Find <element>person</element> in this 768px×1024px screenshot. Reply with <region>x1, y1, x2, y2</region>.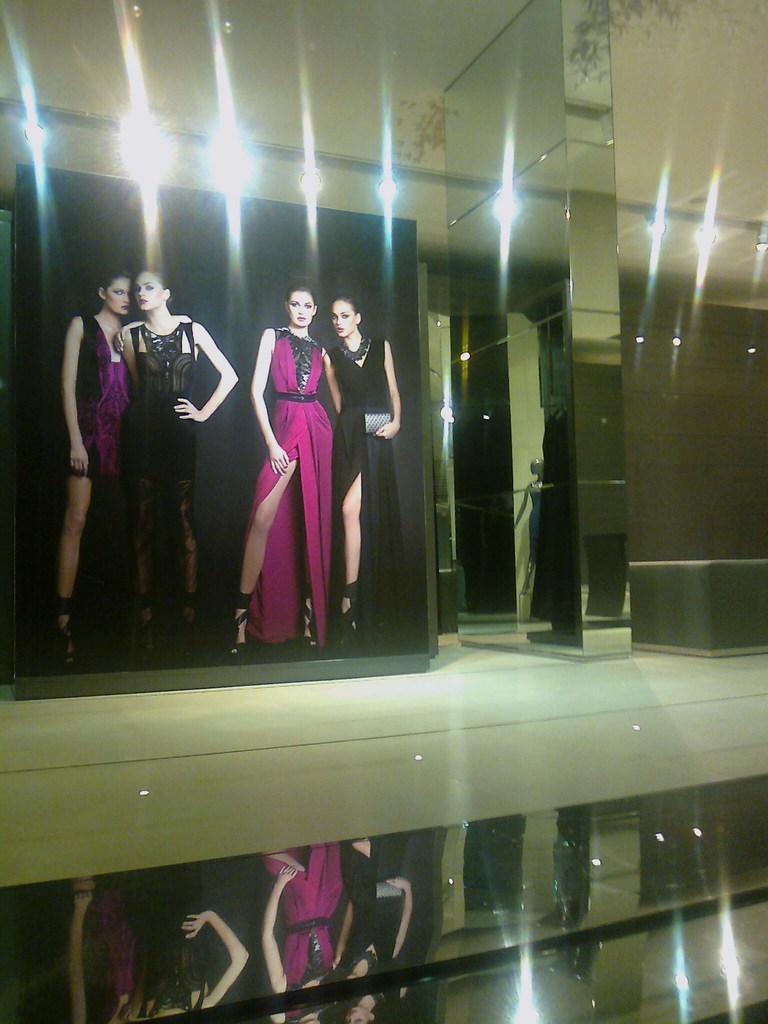
<region>516, 460, 544, 593</region>.
